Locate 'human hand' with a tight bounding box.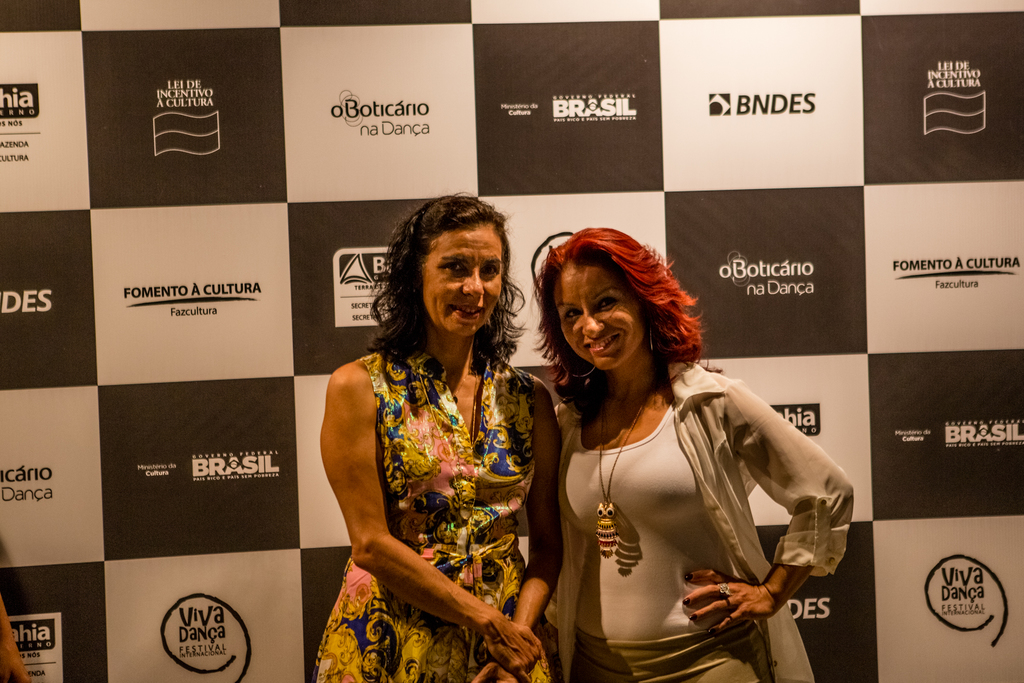
pyautogui.locateOnScreen(684, 574, 793, 645).
